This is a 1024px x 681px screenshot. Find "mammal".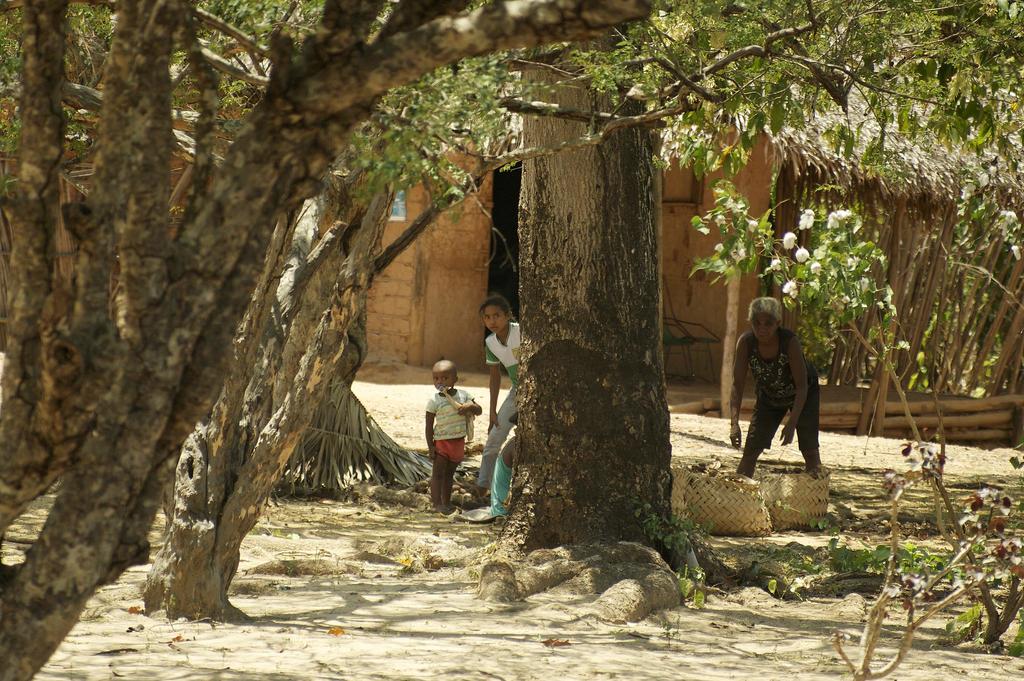
Bounding box: {"x1": 475, "y1": 295, "x2": 521, "y2": 502}.
